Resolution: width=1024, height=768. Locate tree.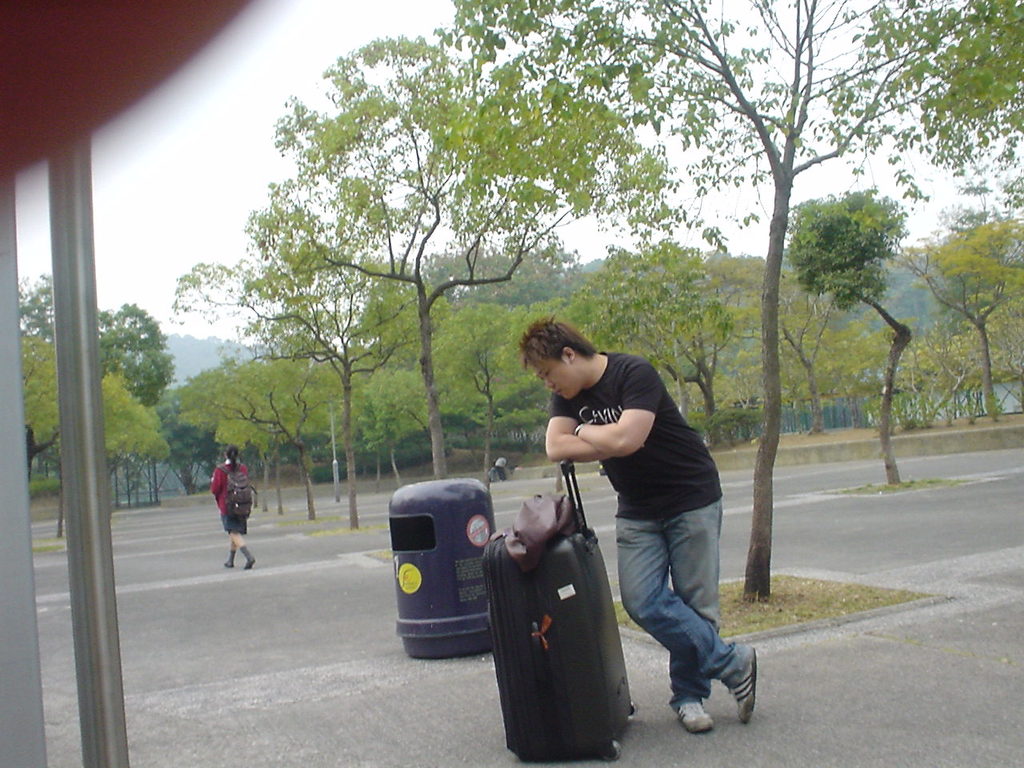
rect(178, 249, 449, 533).
